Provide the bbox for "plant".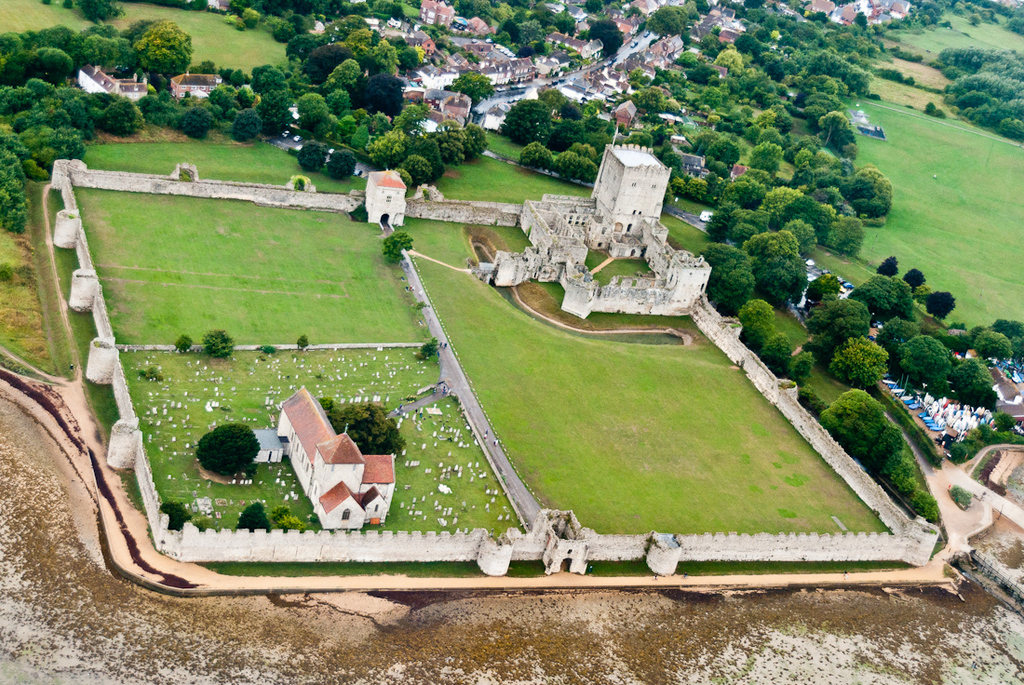
region(376, 231, 419, 265).
